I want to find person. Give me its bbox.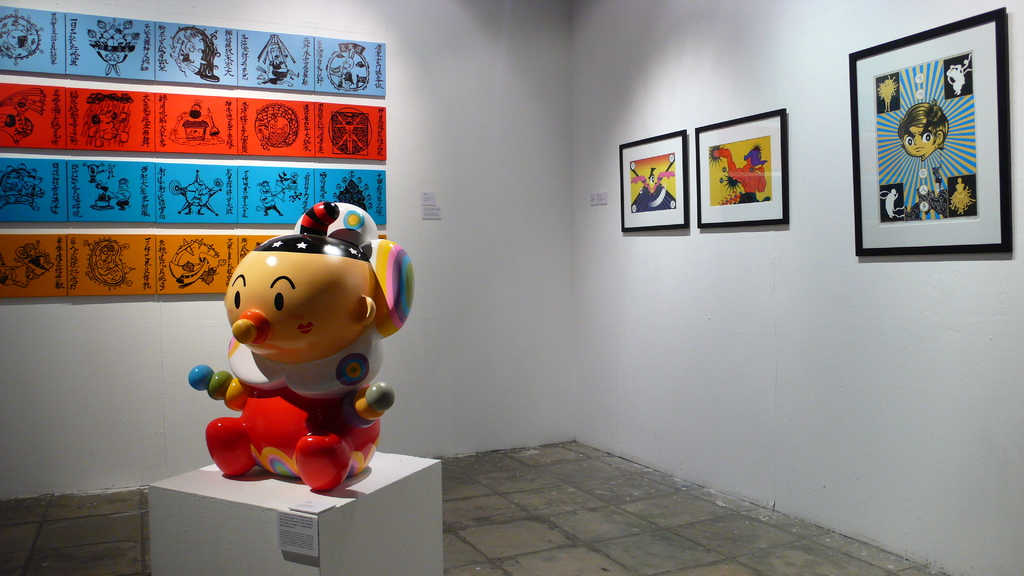
<box>0,253,27,287</box>.
